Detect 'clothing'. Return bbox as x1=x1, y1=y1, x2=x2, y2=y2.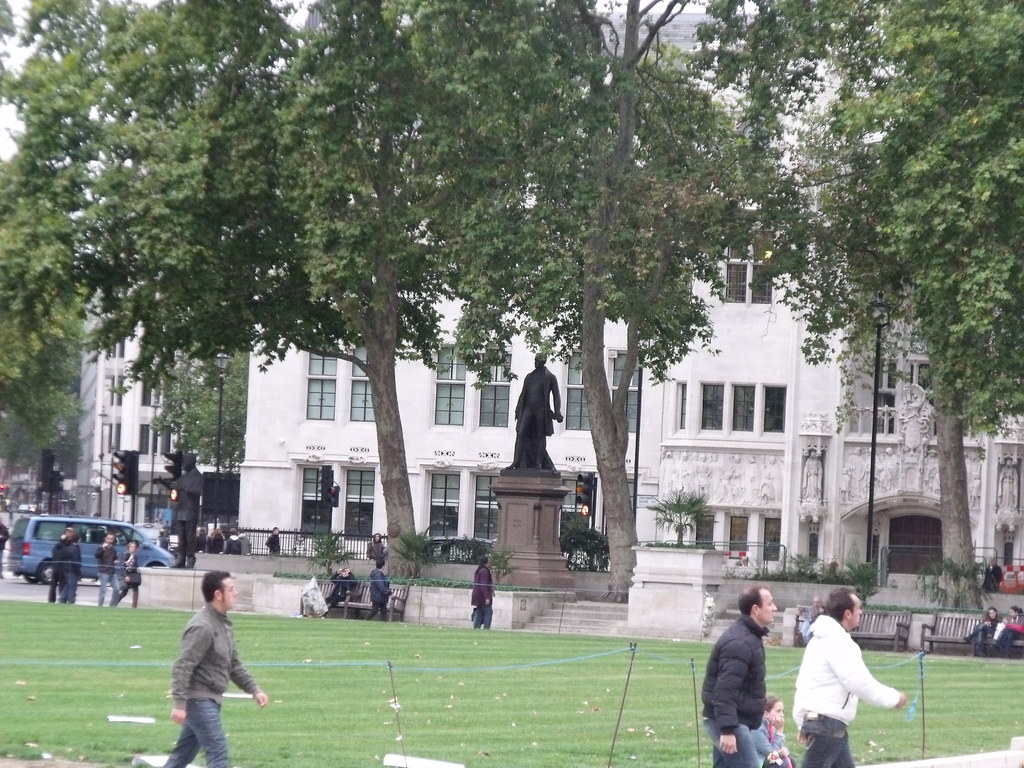
x1=696, y1=602, x2=793, y2=755.
